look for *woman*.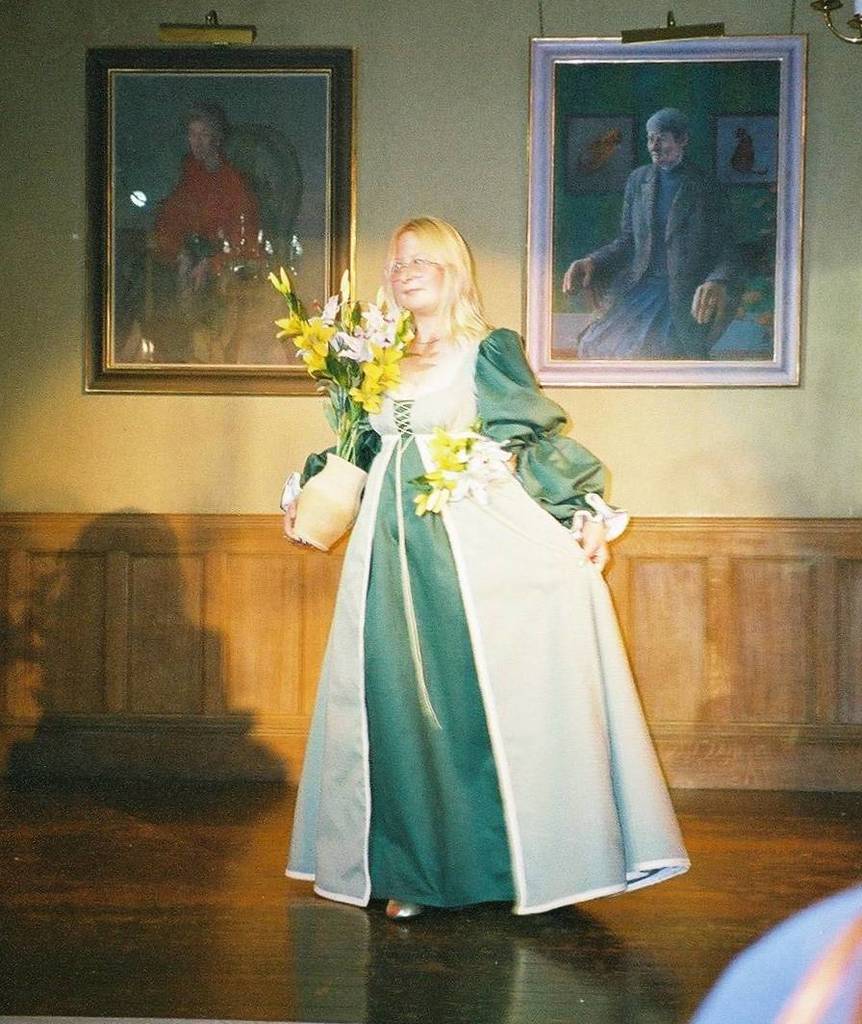
Found: select_region(114, 102, 263, 361).
